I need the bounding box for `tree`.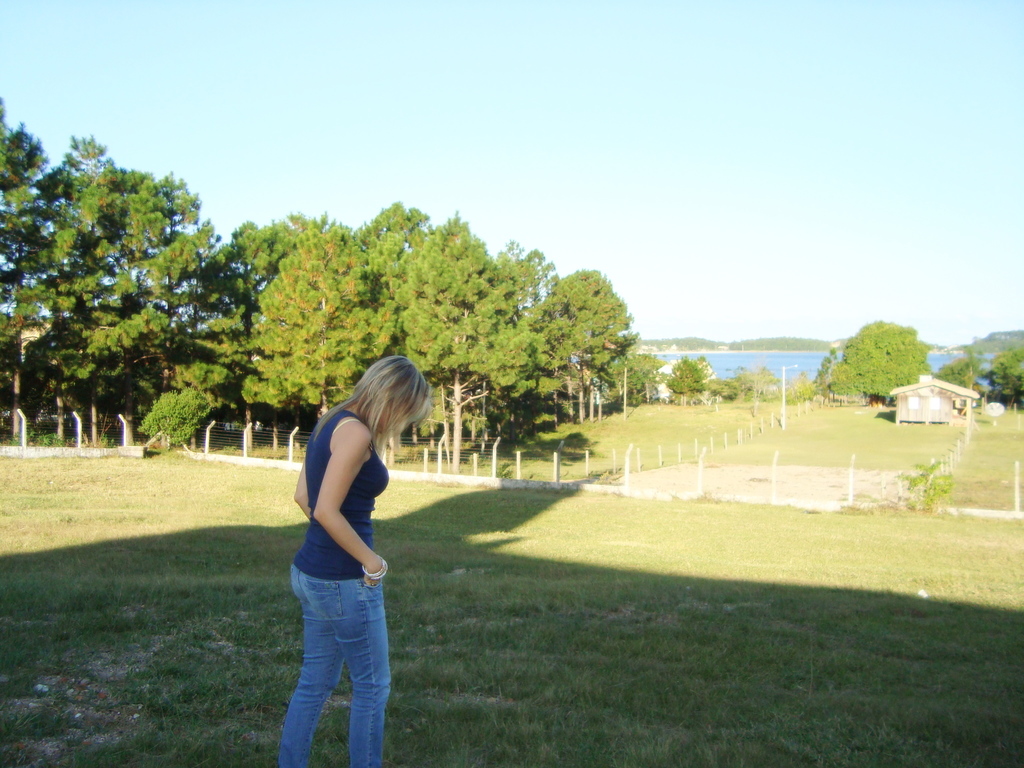
Here it is: rect(84, 148, 228, 390).
